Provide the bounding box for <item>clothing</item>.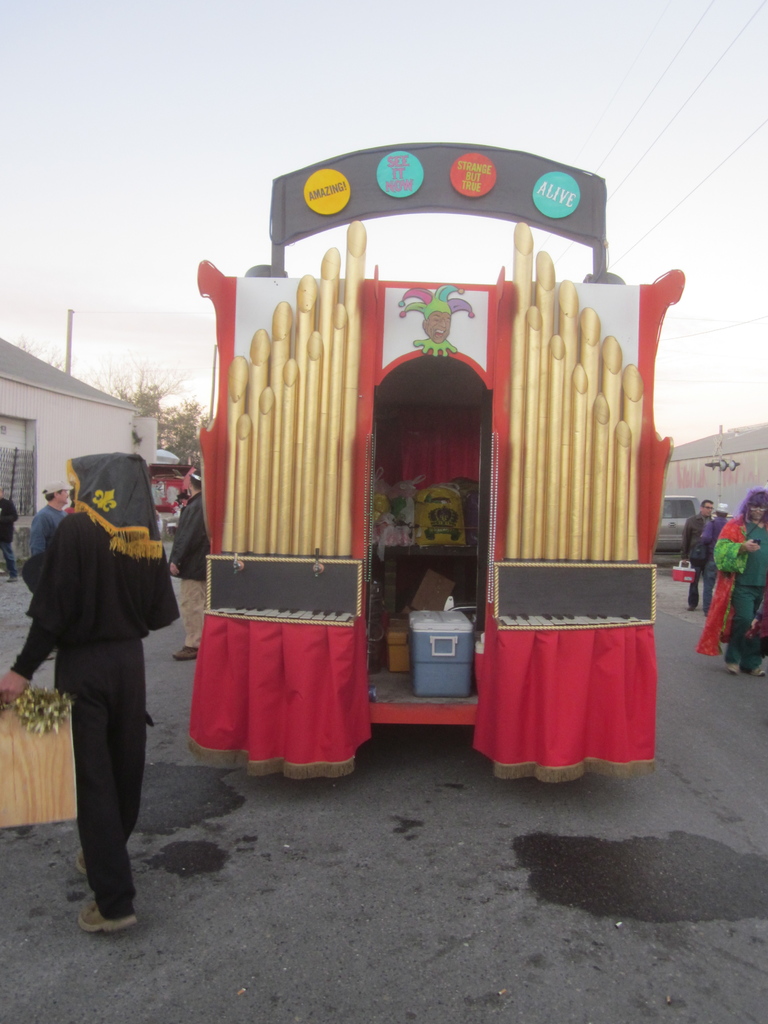
{"x1": 698, "y1": 518, "x2": 767, "y2": 669}.
